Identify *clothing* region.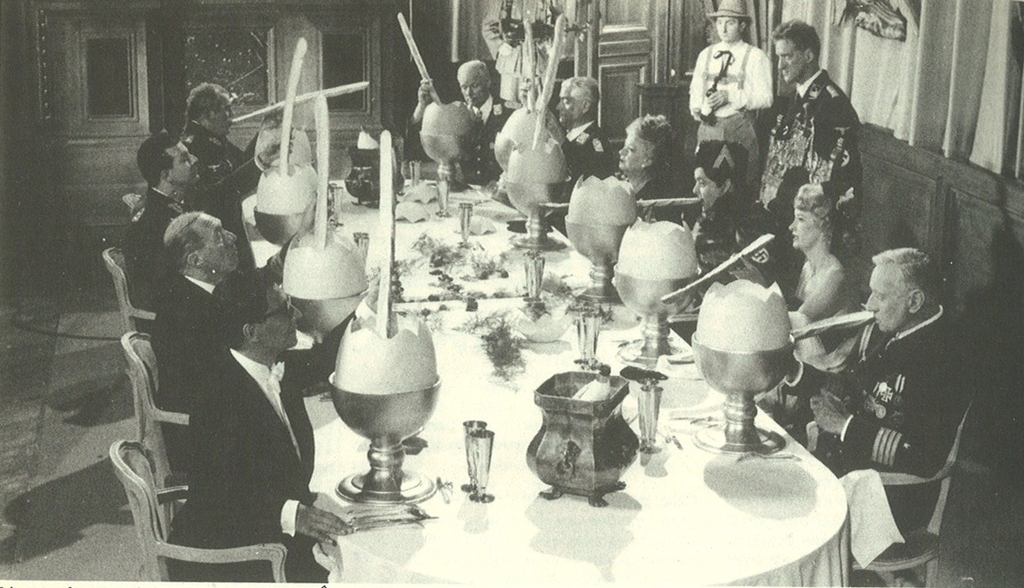
Region: left=680, top=197, right=773, bottom=306.
